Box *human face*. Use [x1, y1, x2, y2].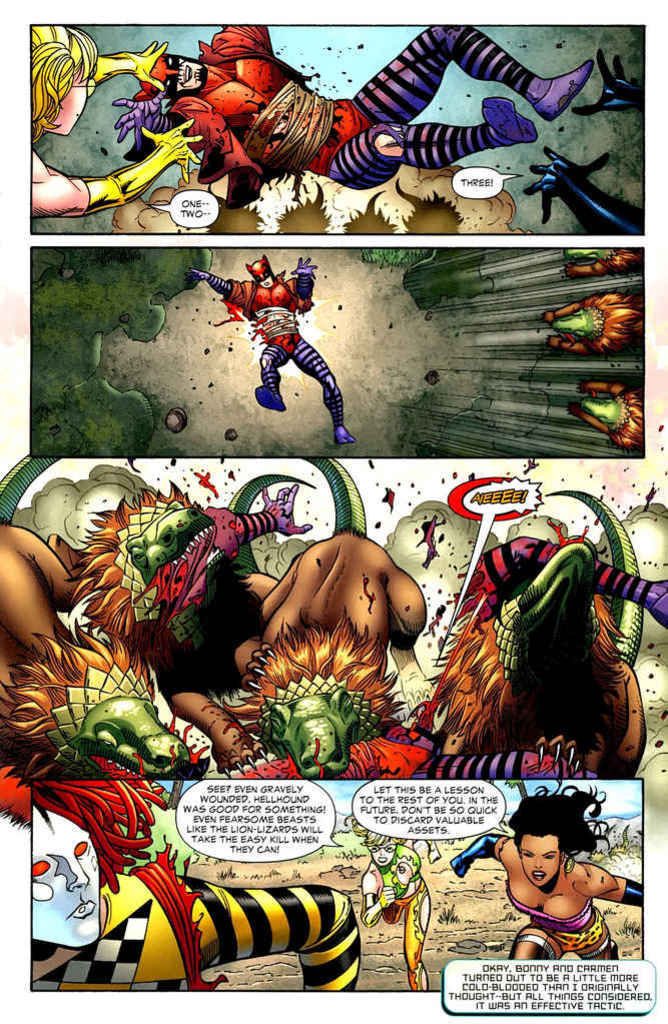
[46, 64, 90, 133].
